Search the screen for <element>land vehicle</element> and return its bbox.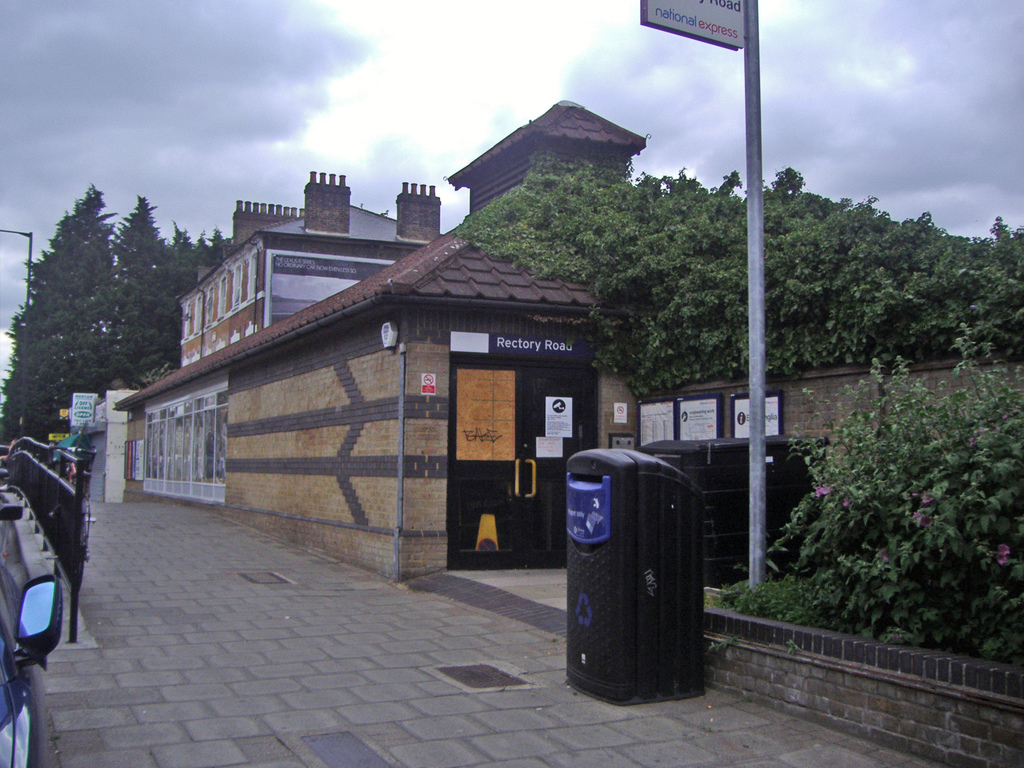
Found: crop(0, 494, 65, 767).
